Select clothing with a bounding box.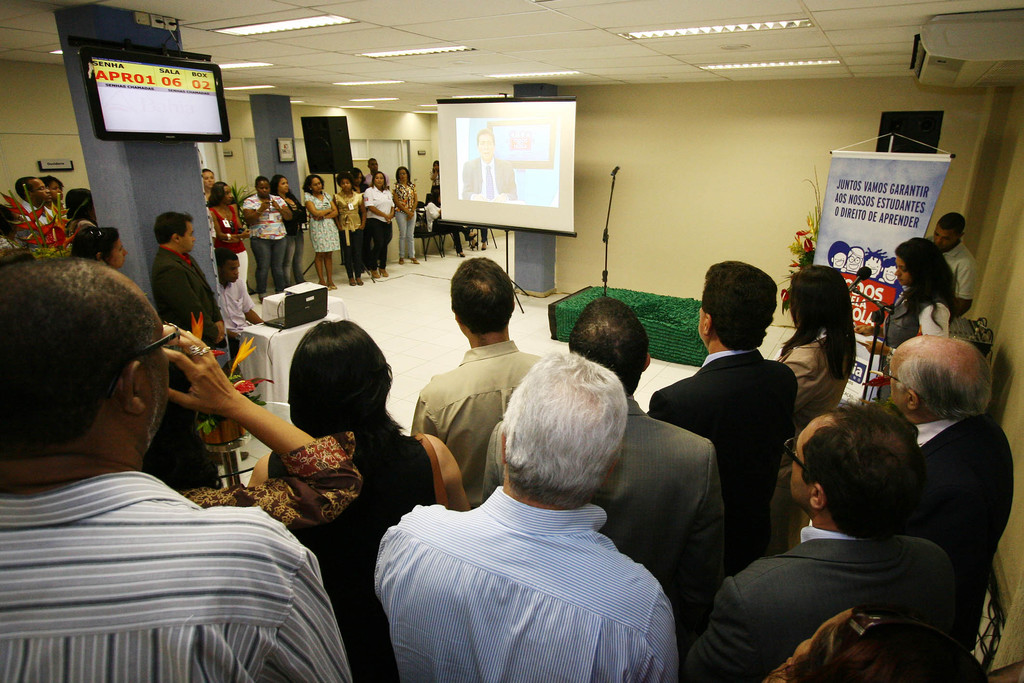
150, 252, 220, 356.
